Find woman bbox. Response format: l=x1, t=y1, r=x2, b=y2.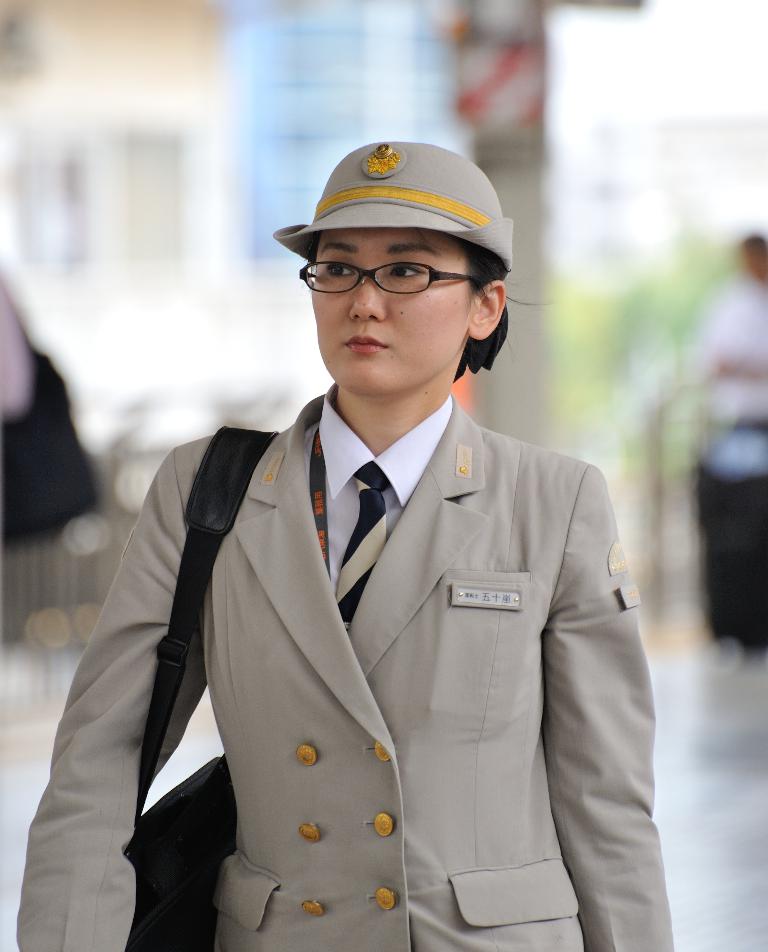
l=46, t=152, r=677, b=951.
